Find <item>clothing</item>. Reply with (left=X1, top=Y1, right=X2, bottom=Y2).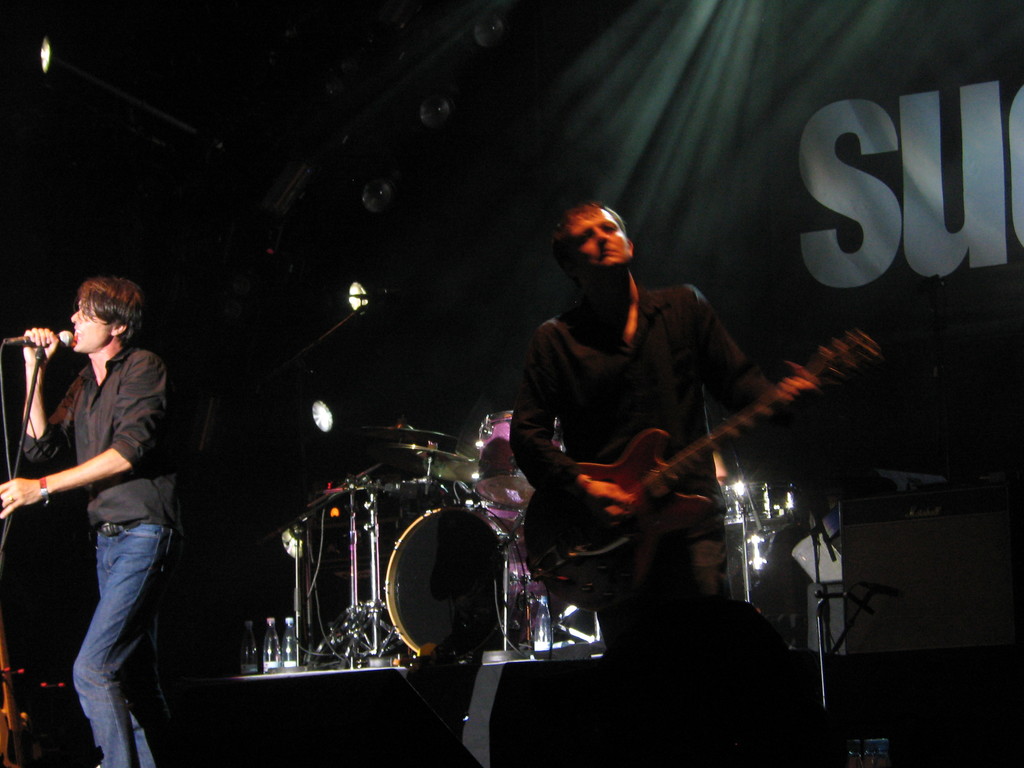
(left=17, top=346, right=193, bottom=767).
